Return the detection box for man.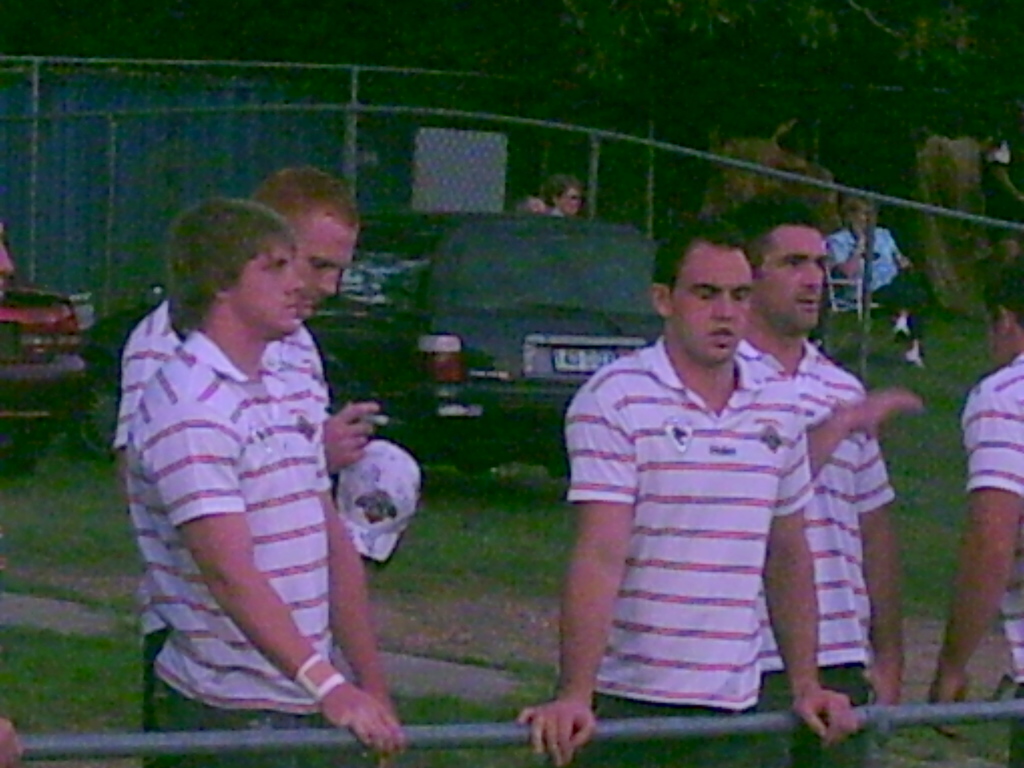
[125, 195, 408, 767].
